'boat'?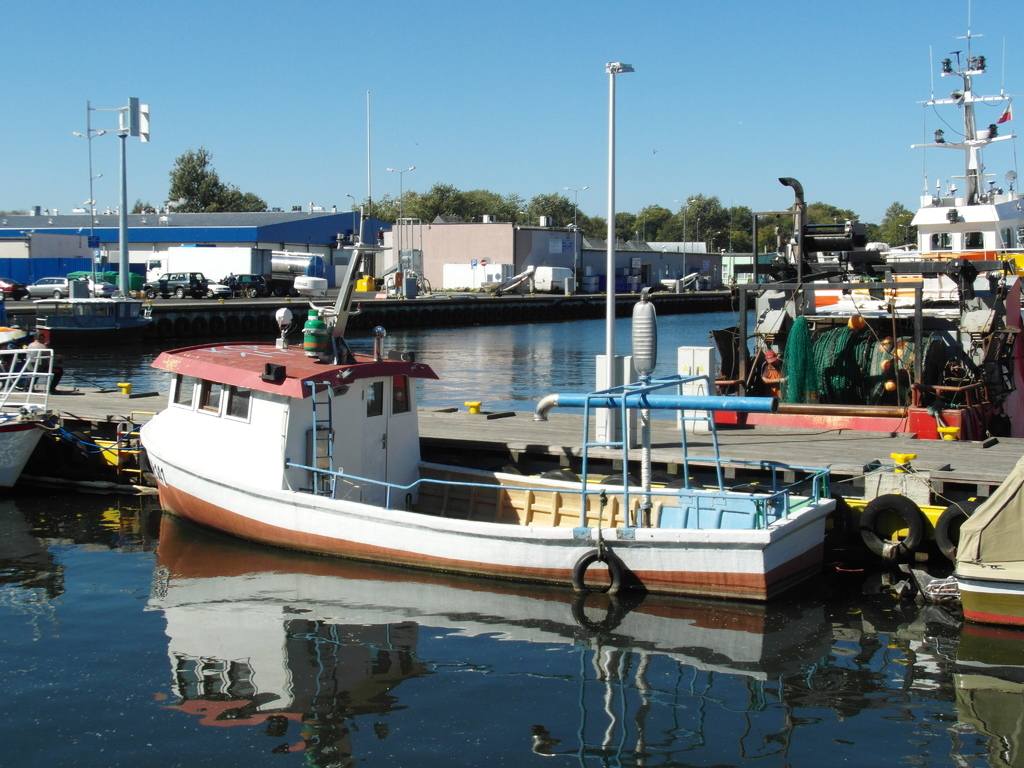
[0,304,25,352]
